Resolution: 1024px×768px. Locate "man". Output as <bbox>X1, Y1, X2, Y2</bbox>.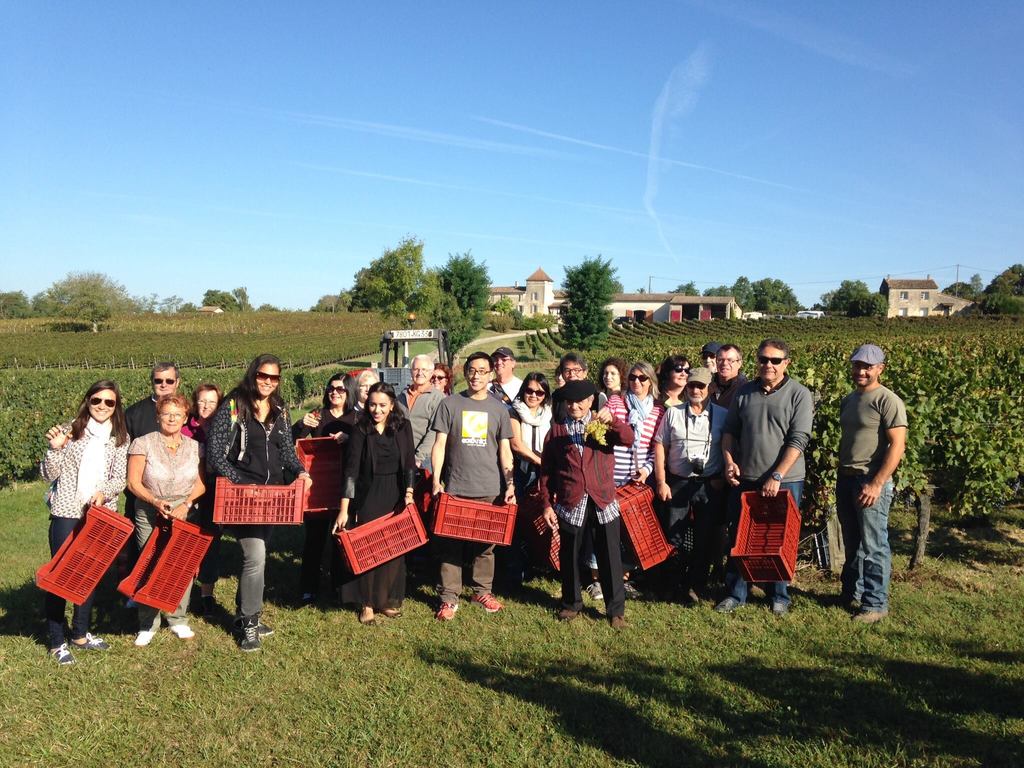
<bbox>711, 343, 749, 587</bbox>.
